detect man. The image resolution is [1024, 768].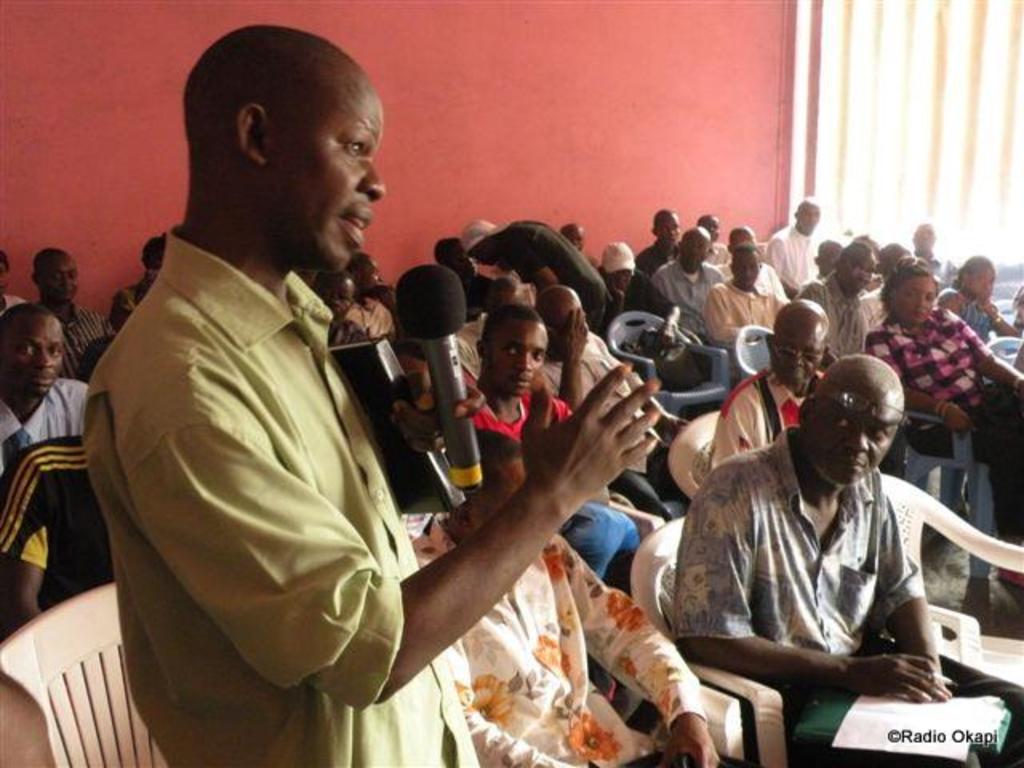
(112, 235, 168, 334).
